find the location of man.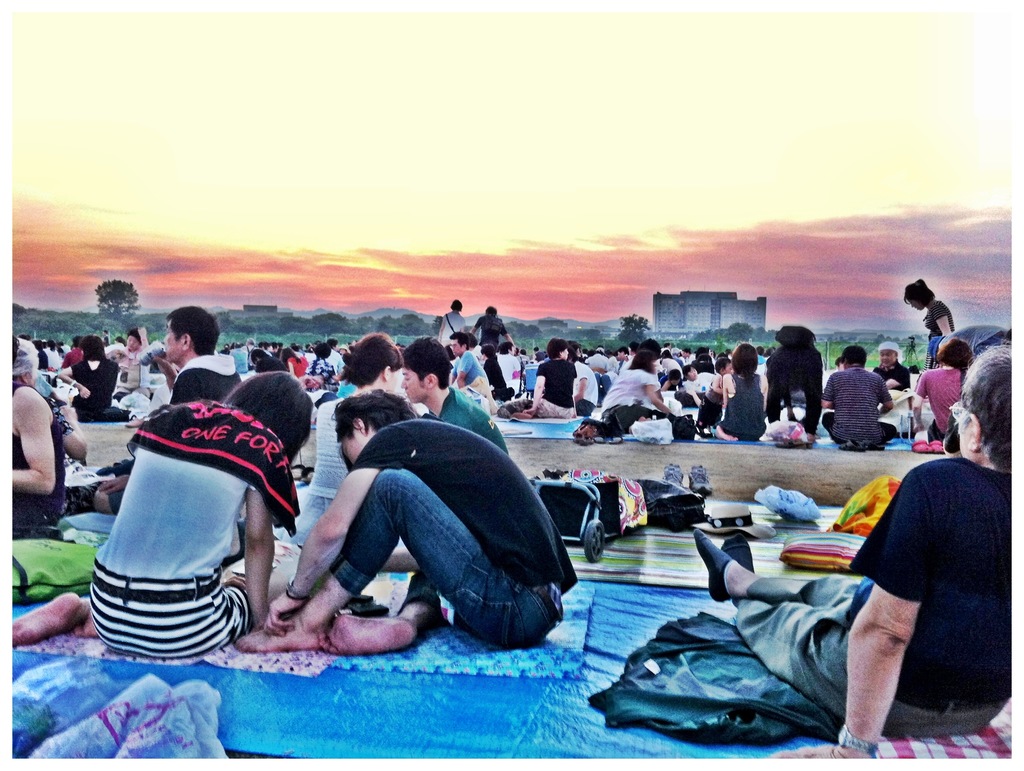
Location: region(689, 345, 1014, 758).
